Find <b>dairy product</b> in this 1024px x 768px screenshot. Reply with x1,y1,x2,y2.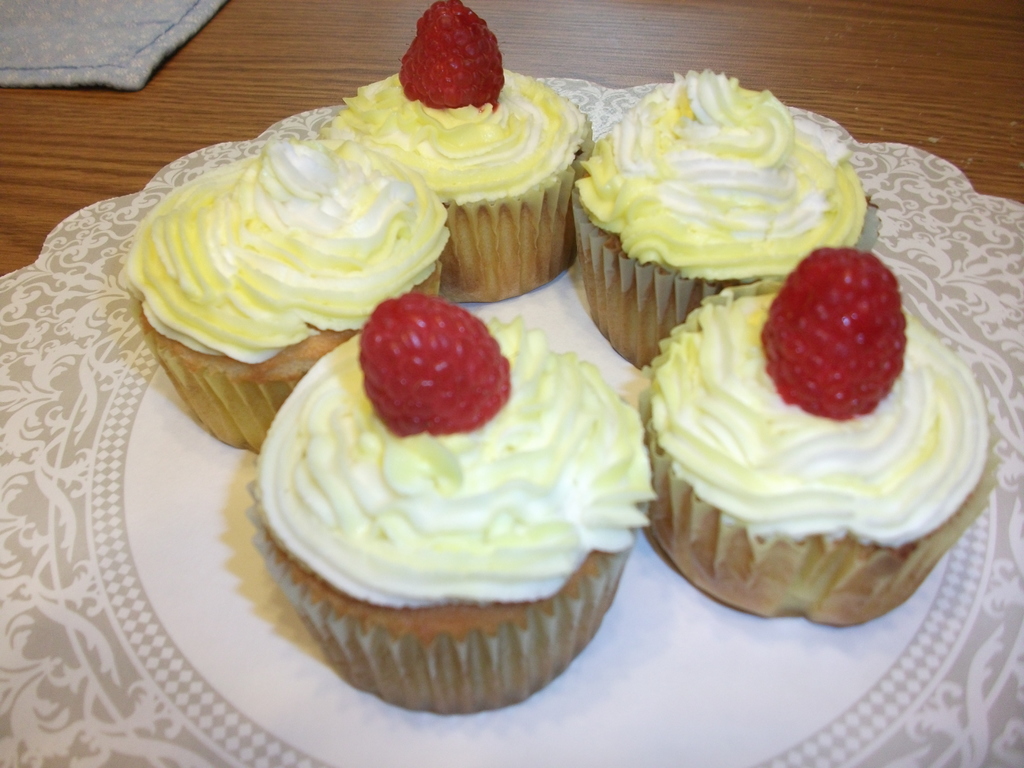
297,0,587,220.
